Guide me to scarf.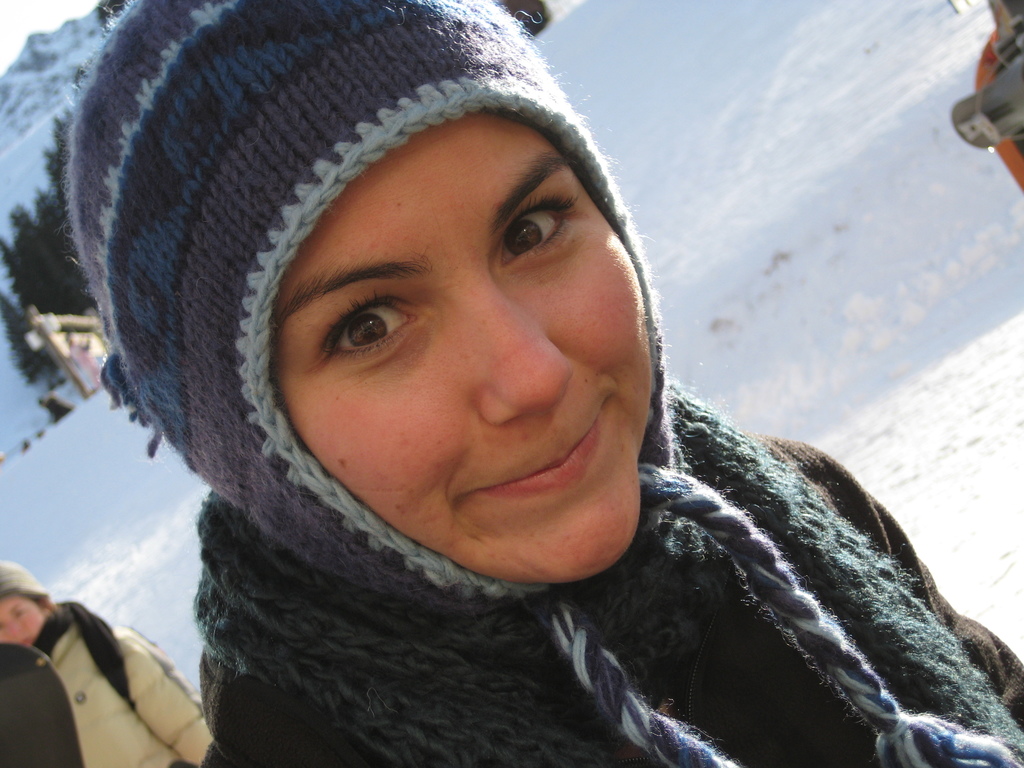
Guidance: [left=191, top=370, right=1023, bottom=767].
